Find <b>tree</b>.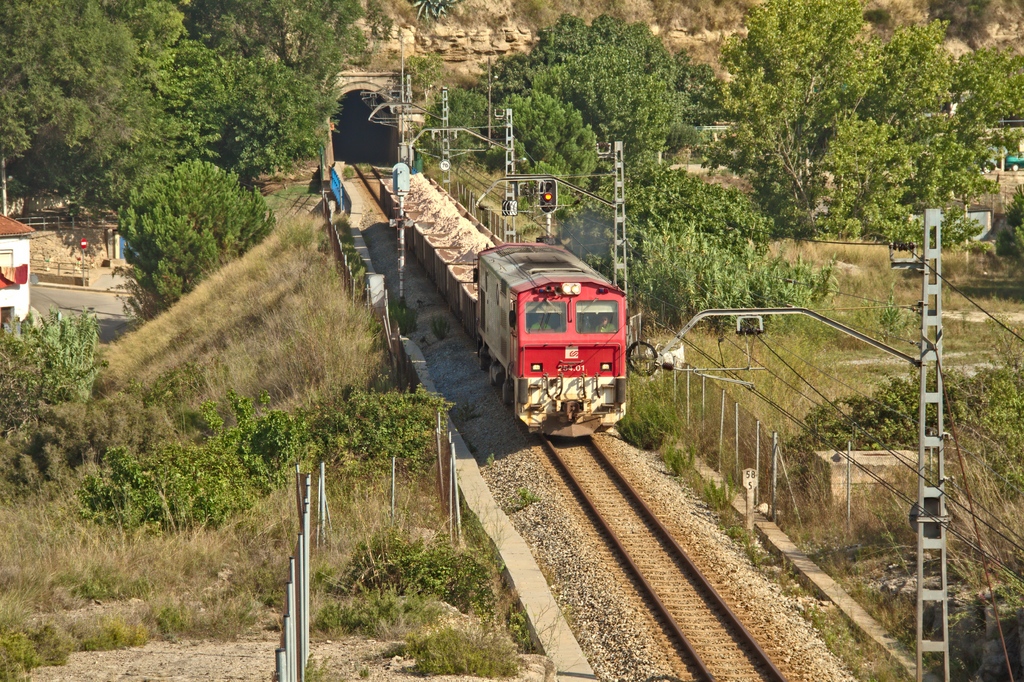
locate(589, 153, 779, 247).
